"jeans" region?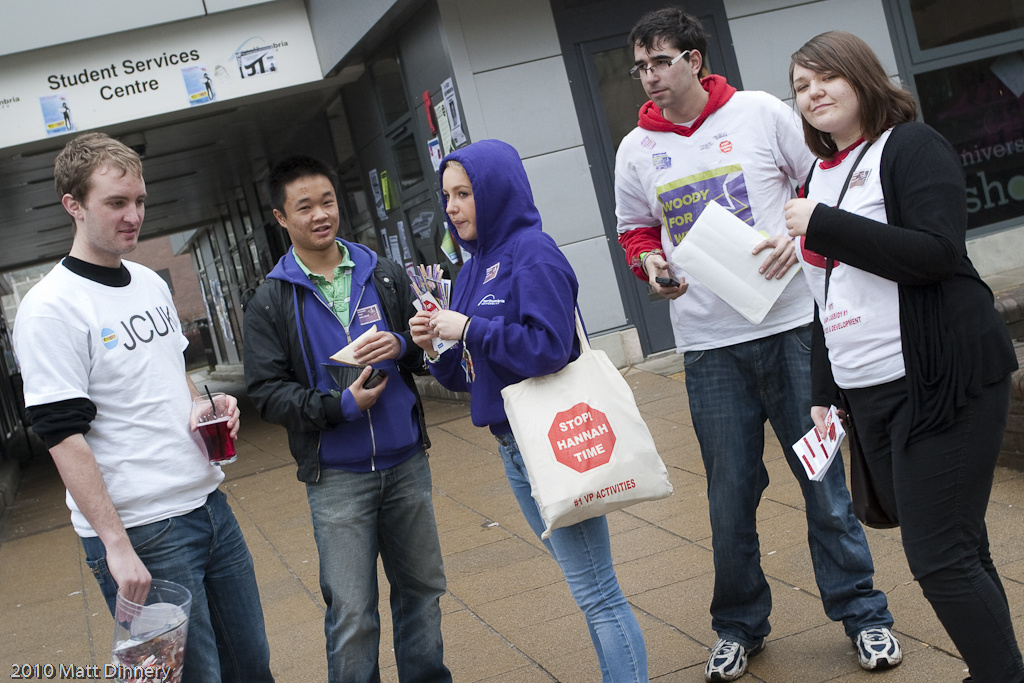
<bbox>492, 441, 645, 682</bbox>
